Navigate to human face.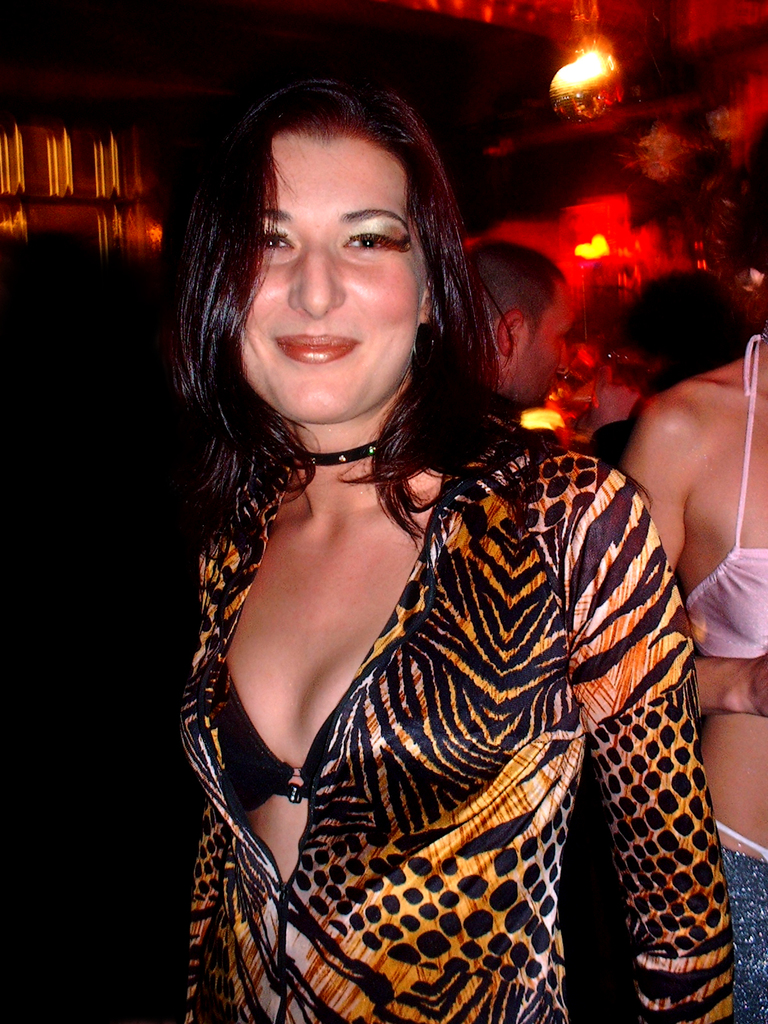
Navigation target: Rect(508, 280, 576, 404).
